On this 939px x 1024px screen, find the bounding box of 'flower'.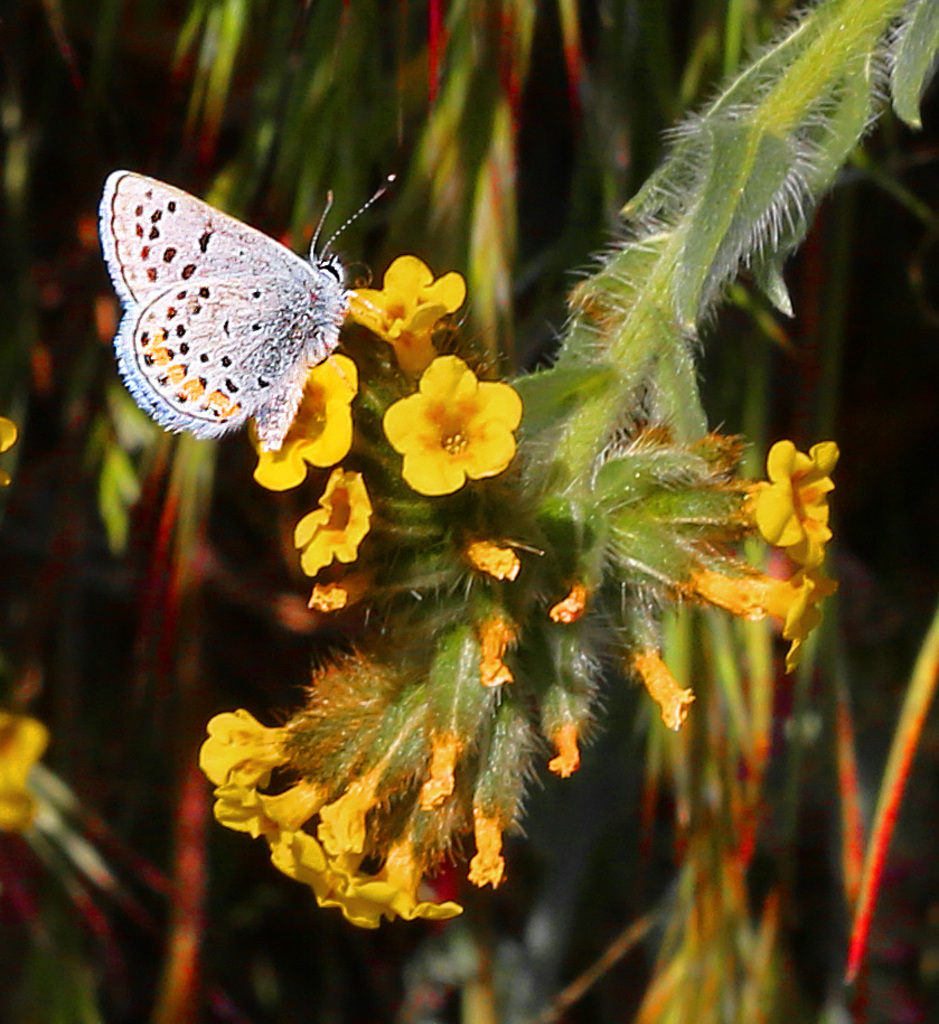
Bounding box: Rect(686, 442, 843, 586).
